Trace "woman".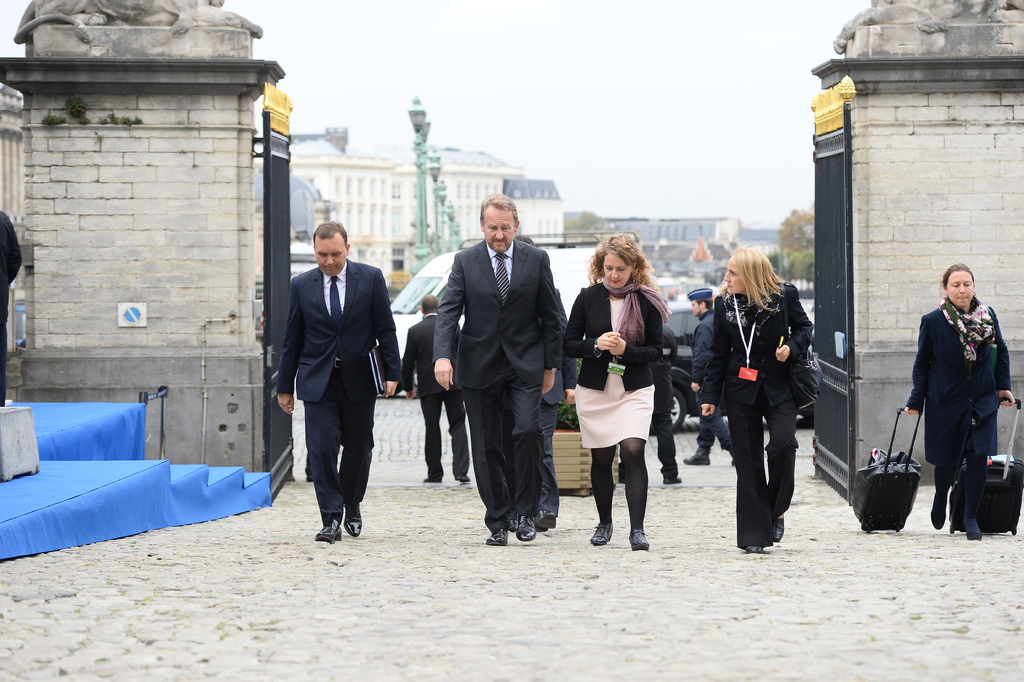
Traced to 902 265 1016 539.
